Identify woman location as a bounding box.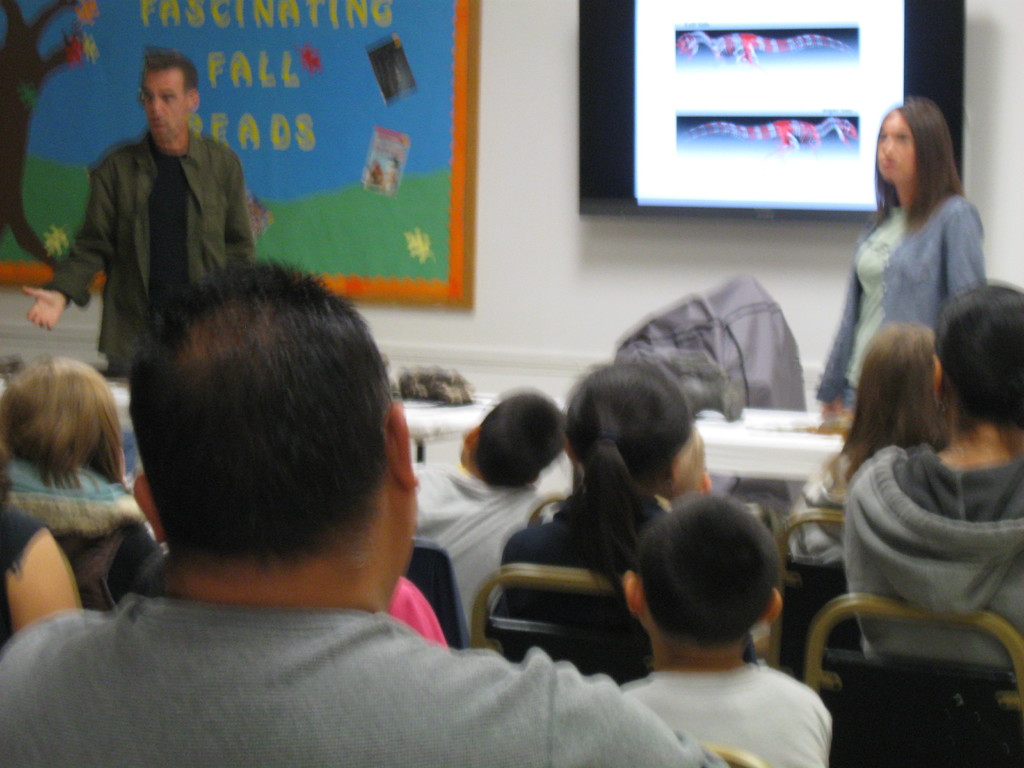
493/353/686/632.
